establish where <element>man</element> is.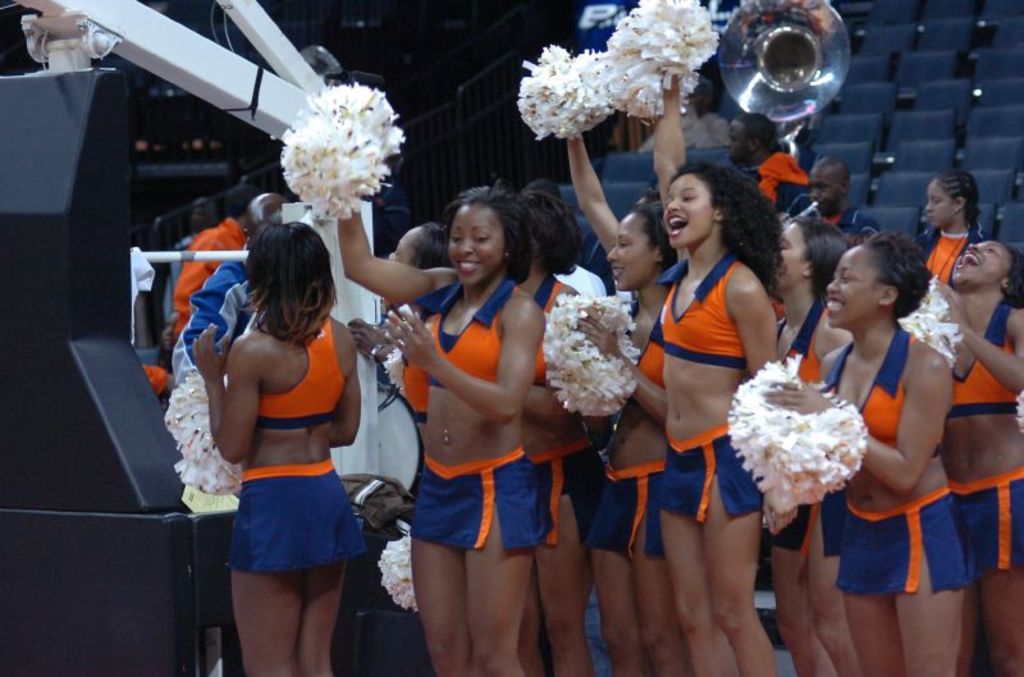
Established at [797,156,881,244].
